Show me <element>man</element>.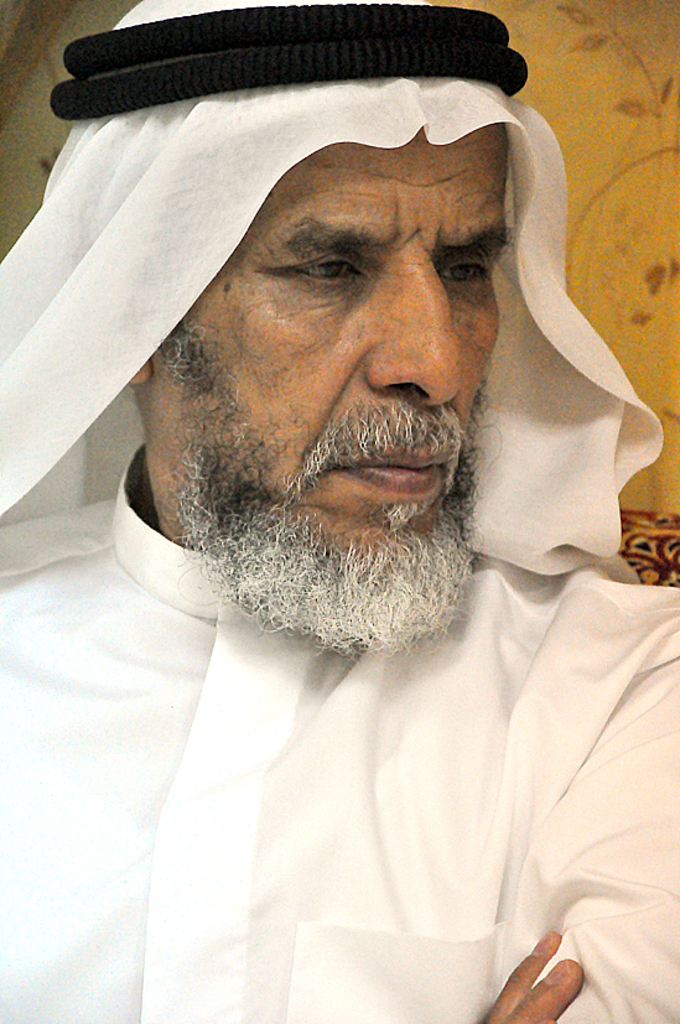
<element>man</element> is here: 64:52:679:987.
